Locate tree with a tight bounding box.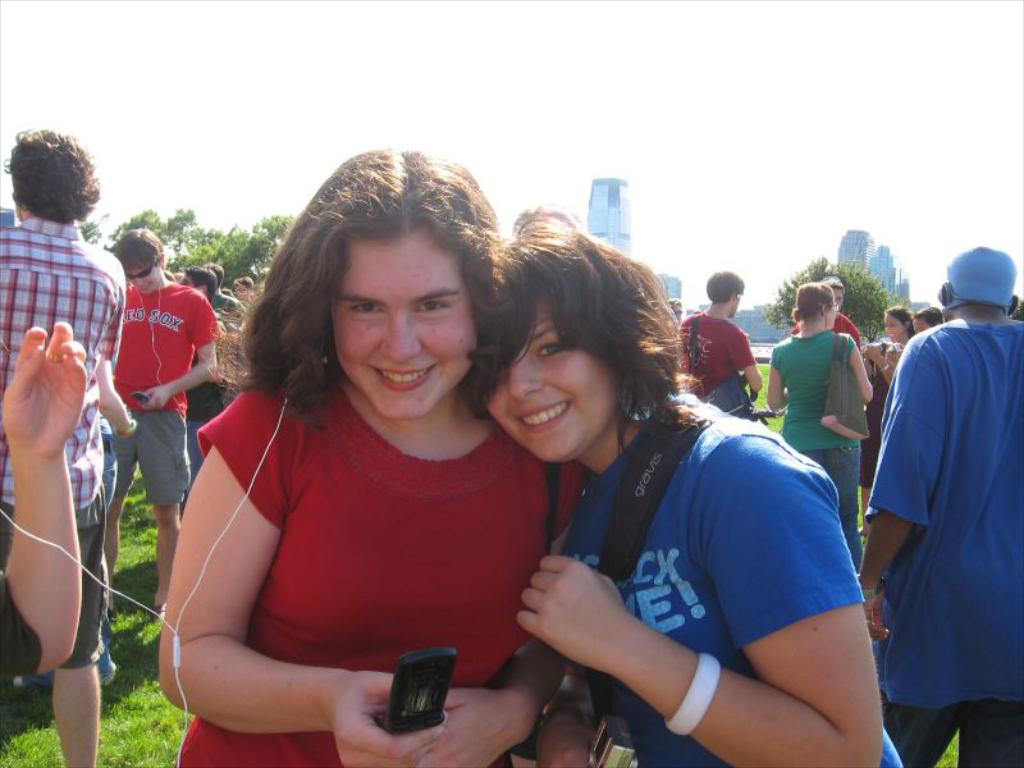
box(73, 209, 302, 589).
